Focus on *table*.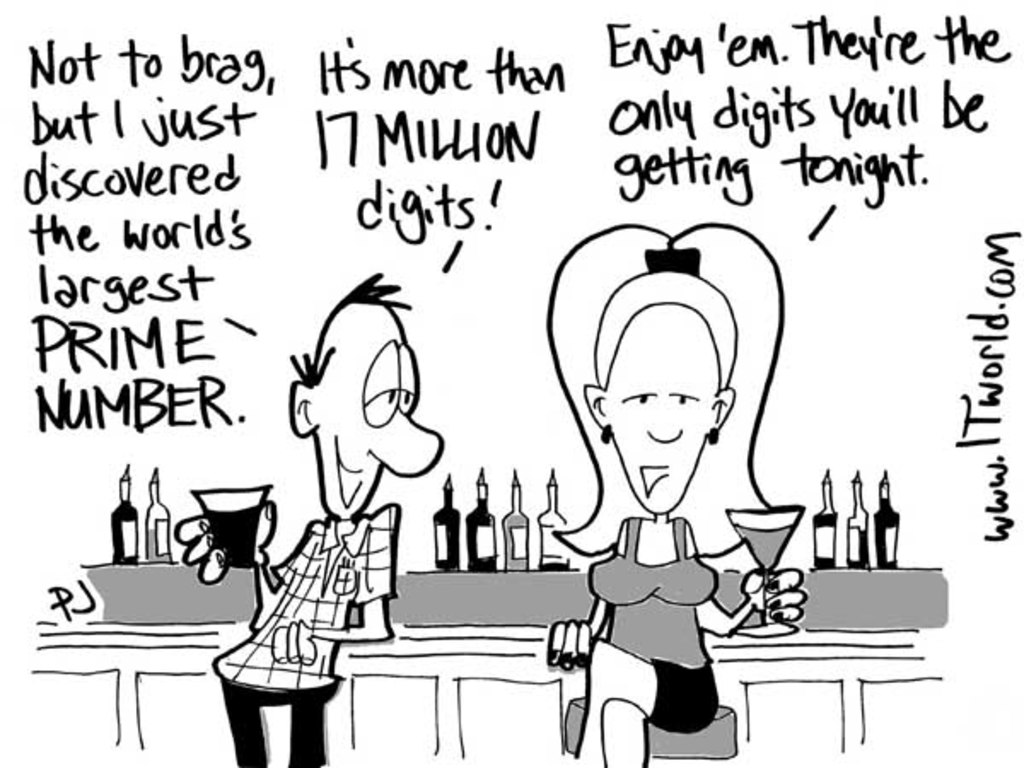
Focused at crop(32, 560, 957, 746).
